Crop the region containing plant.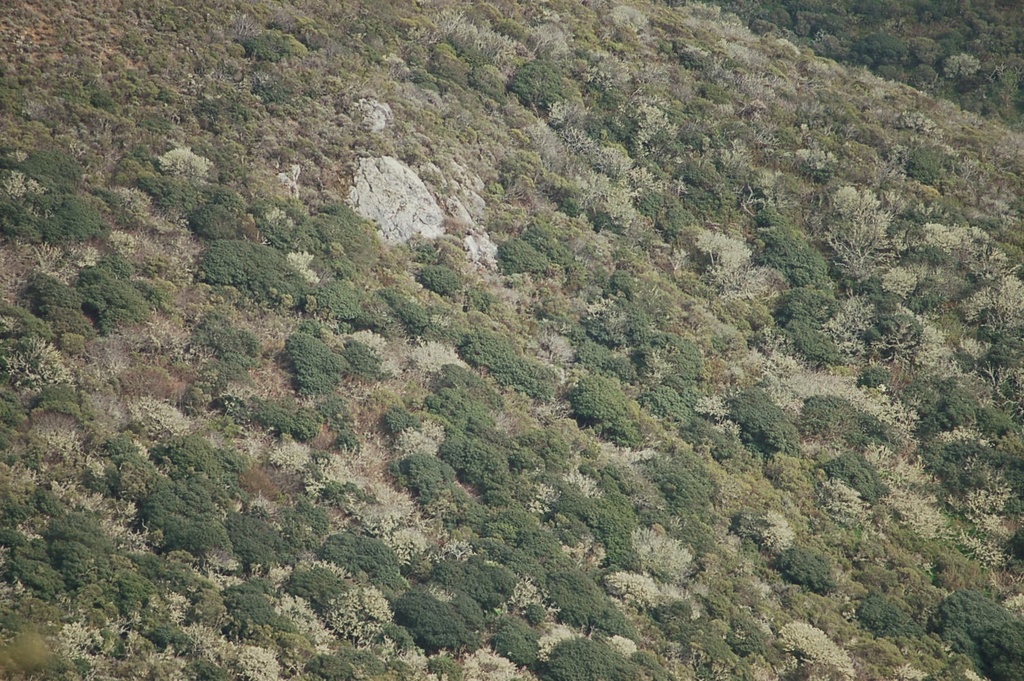
Crop region: [740,391,790,444].
